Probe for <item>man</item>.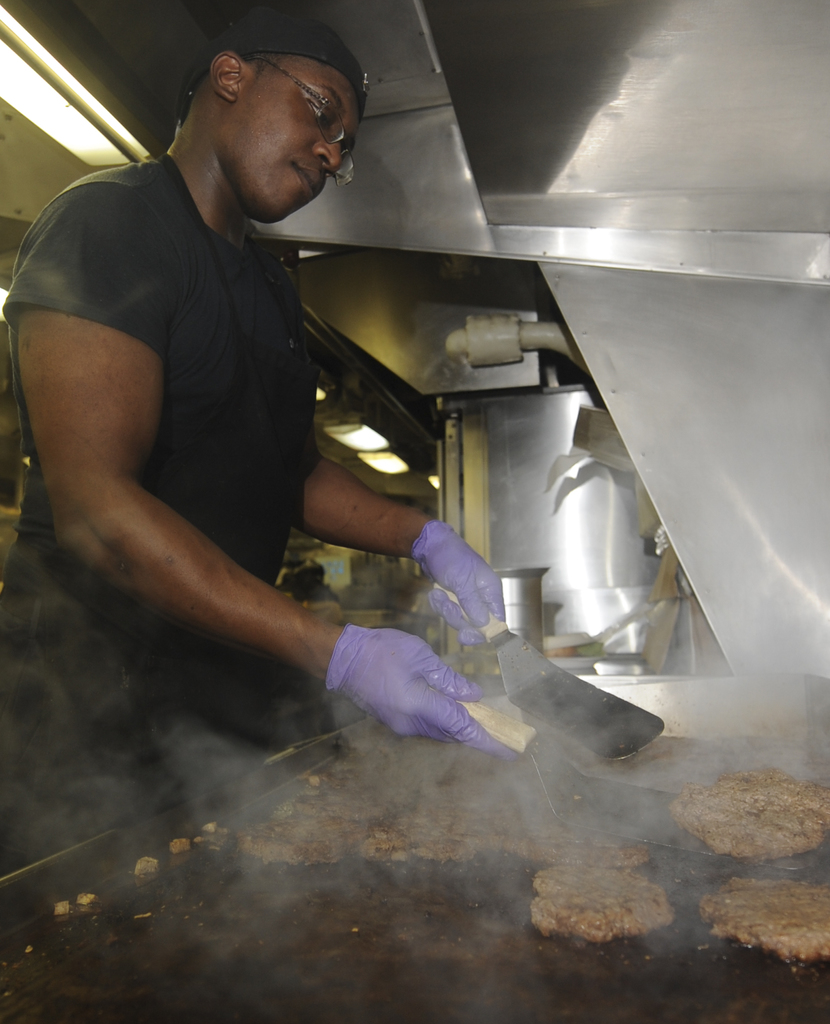
Probe result: {"left": 13, "top": 0, "right": 452, "bottom": 829}.
